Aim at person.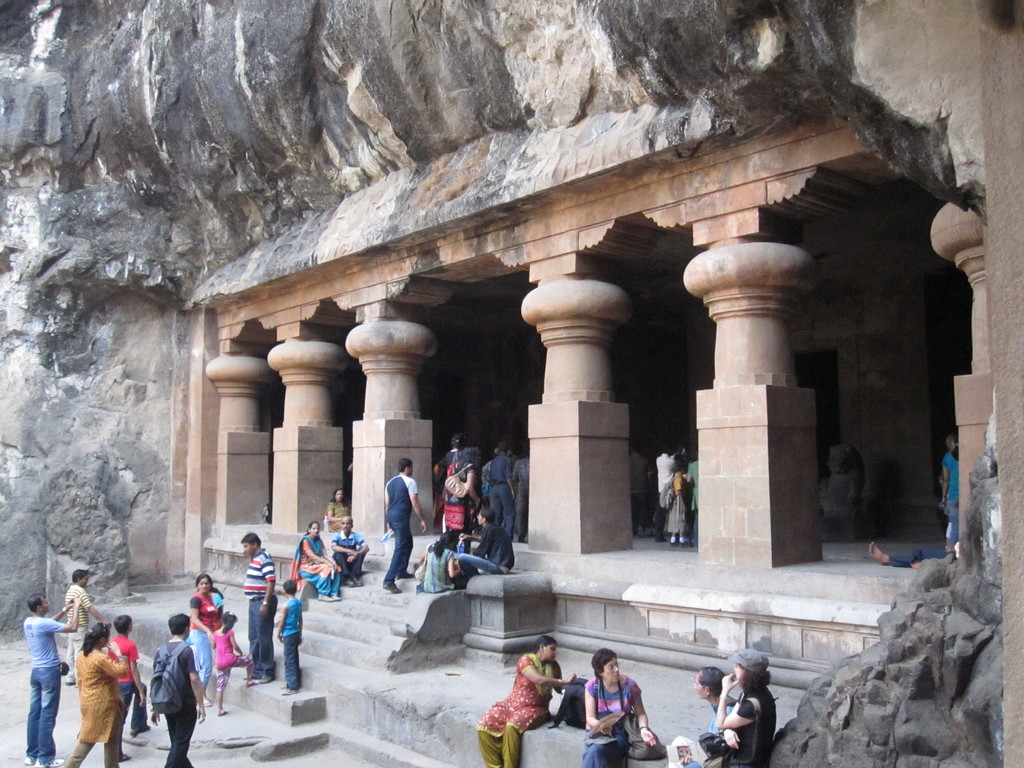
Aimed at {"left": 689, "top": 667, "right": 735, "bottom": 735}.
